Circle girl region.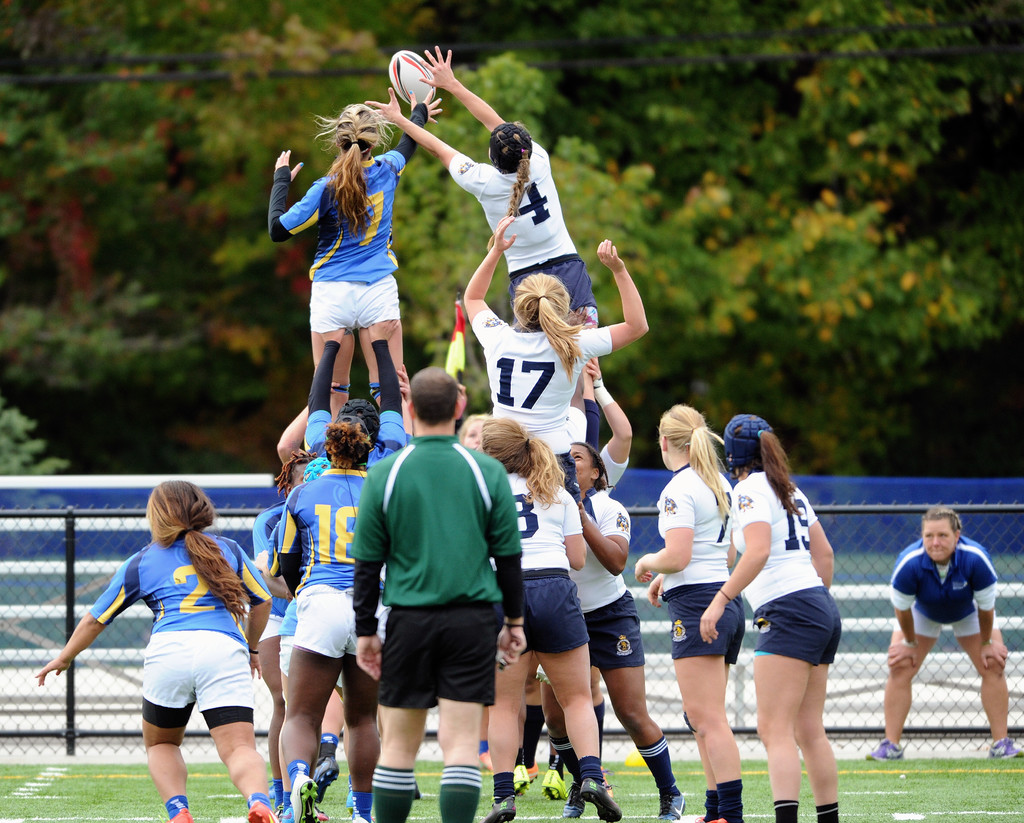
Region: x1=275, y1=397, x2=387, y2=822.
